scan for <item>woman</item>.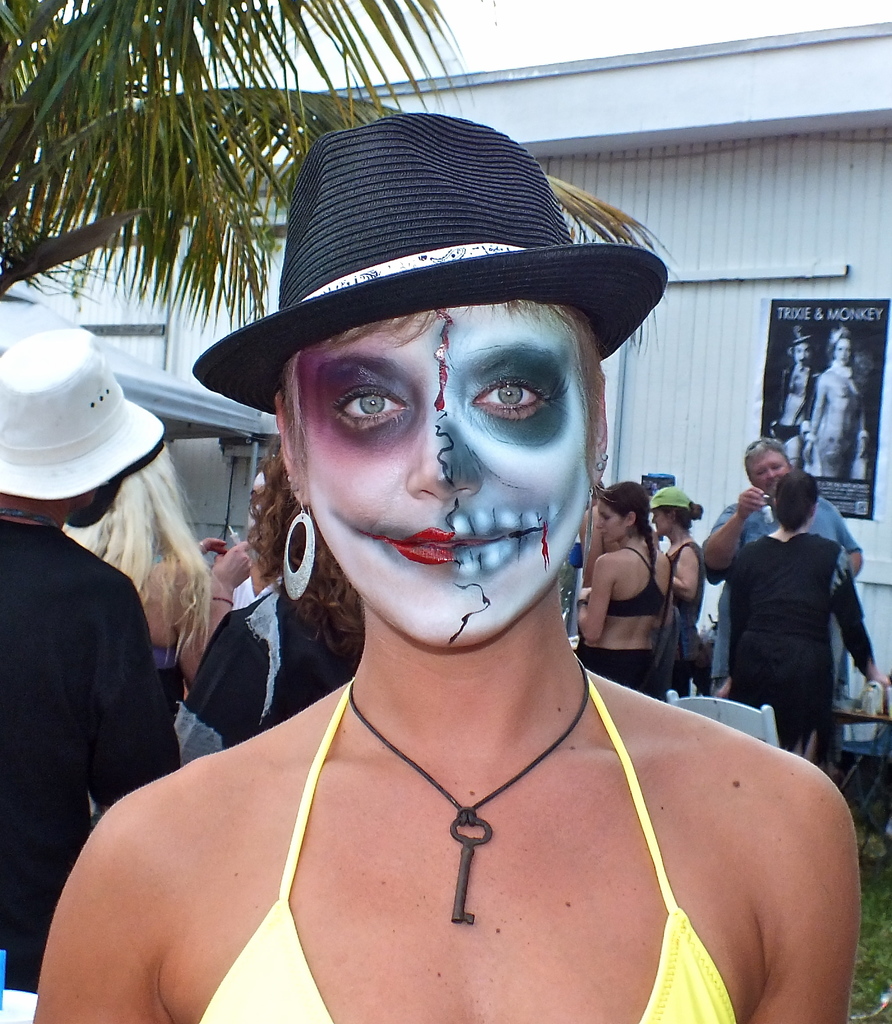
Scan result: left=718, top=468, right=889, bottom=778.
